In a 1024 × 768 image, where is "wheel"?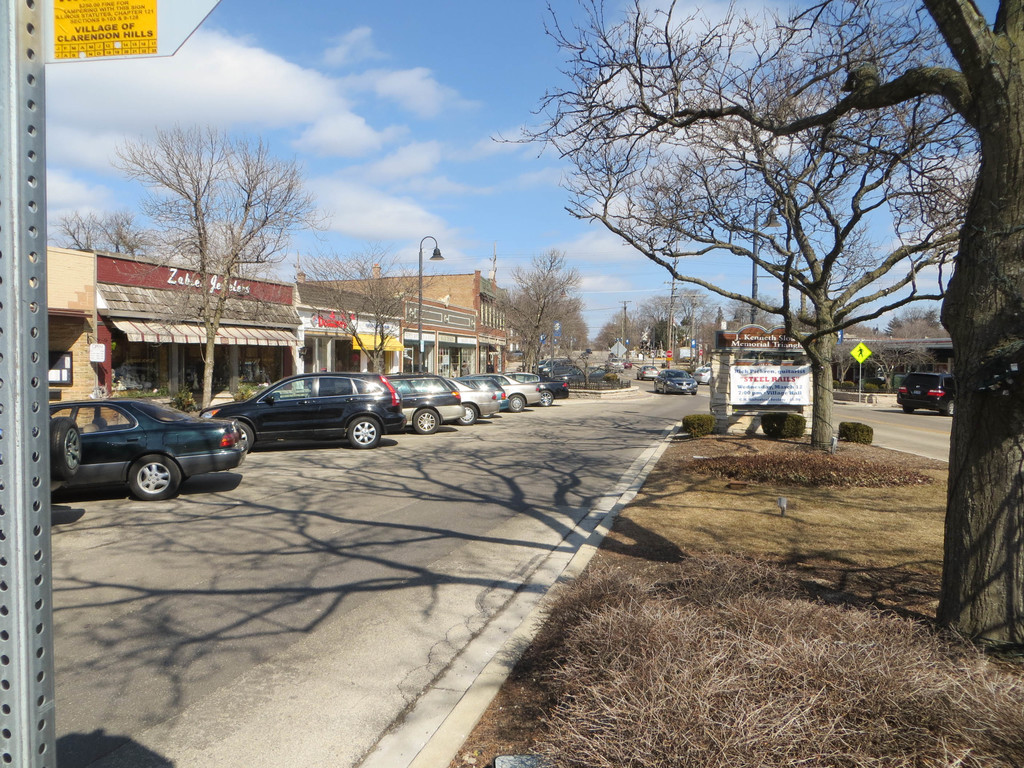
538:390:554:408.
